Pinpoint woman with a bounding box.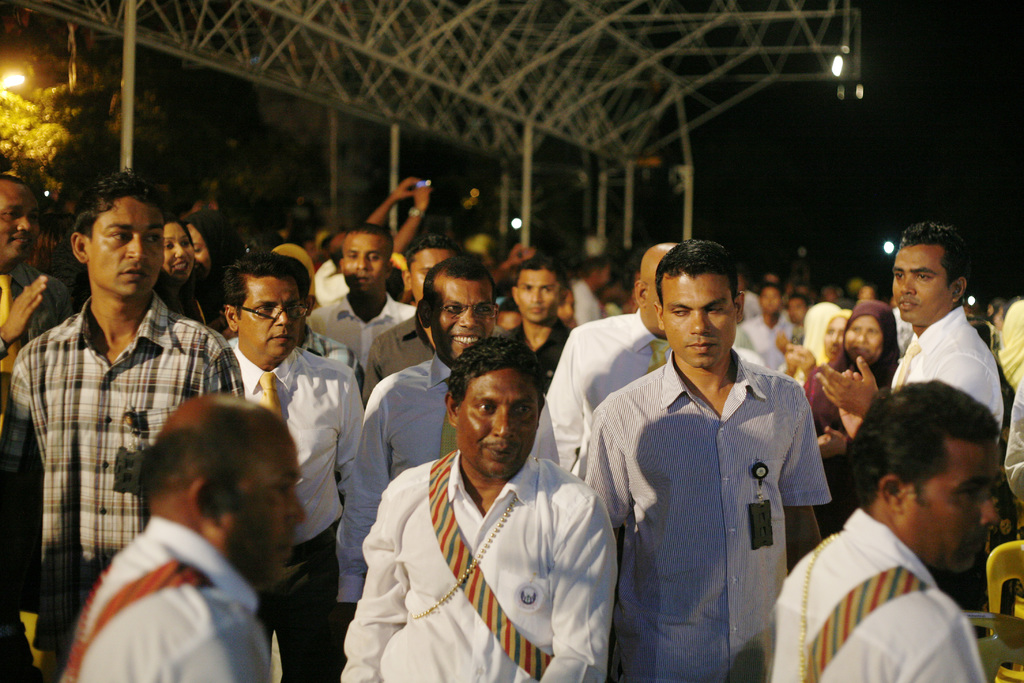
(x1=158, y1=214, x2=212, y2=327).
